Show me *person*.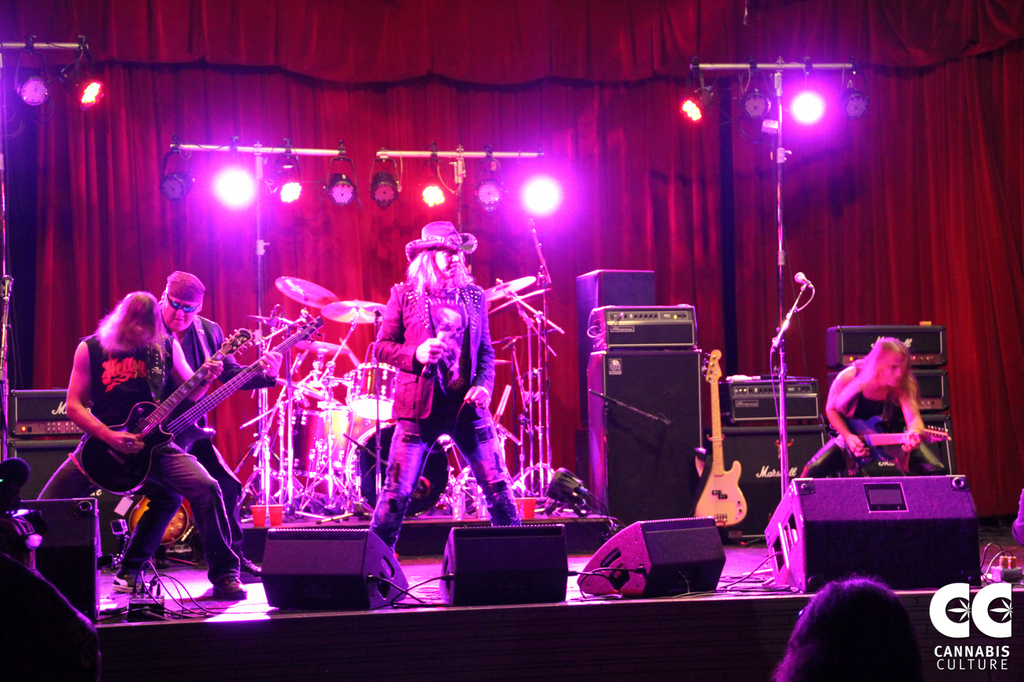
*person* is here: l=829, t=313, r=944, b=479.
